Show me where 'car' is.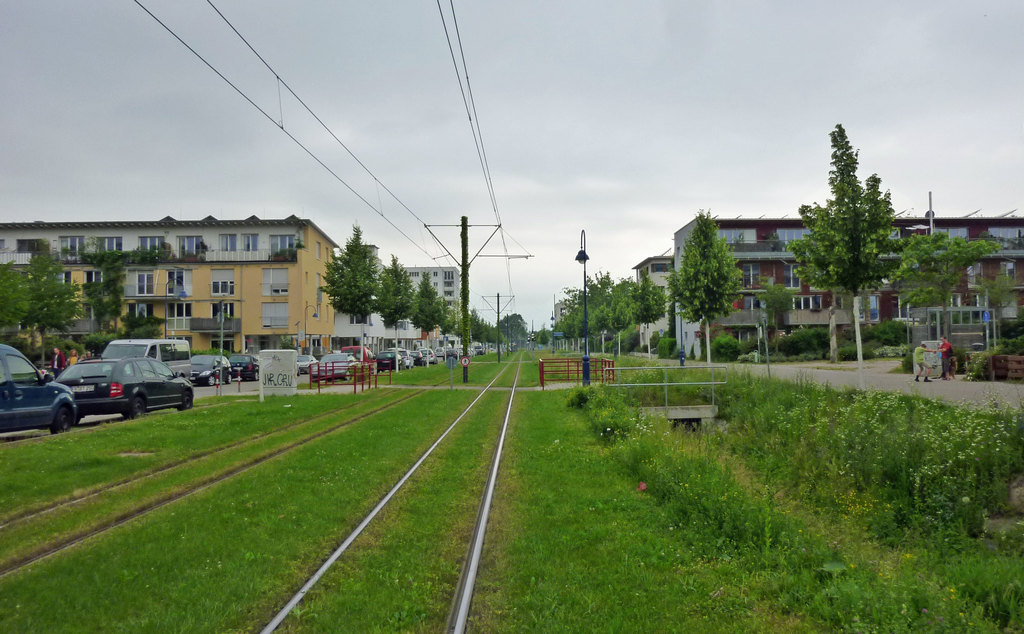
'car' is at 54, 355, 192, 427.
